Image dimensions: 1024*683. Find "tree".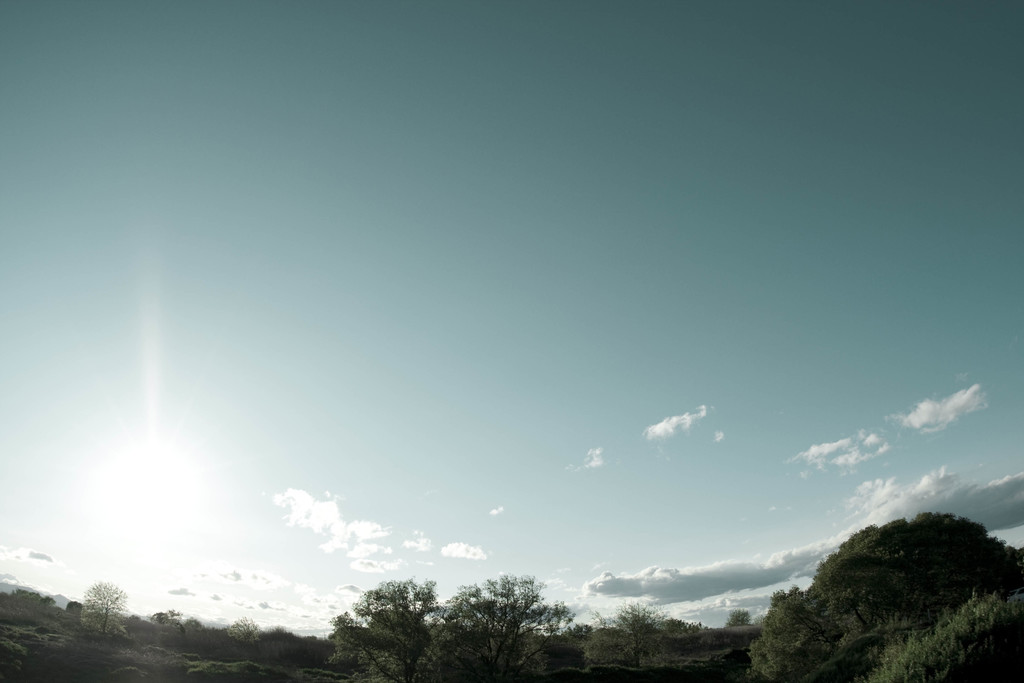
81:584:129:634.
